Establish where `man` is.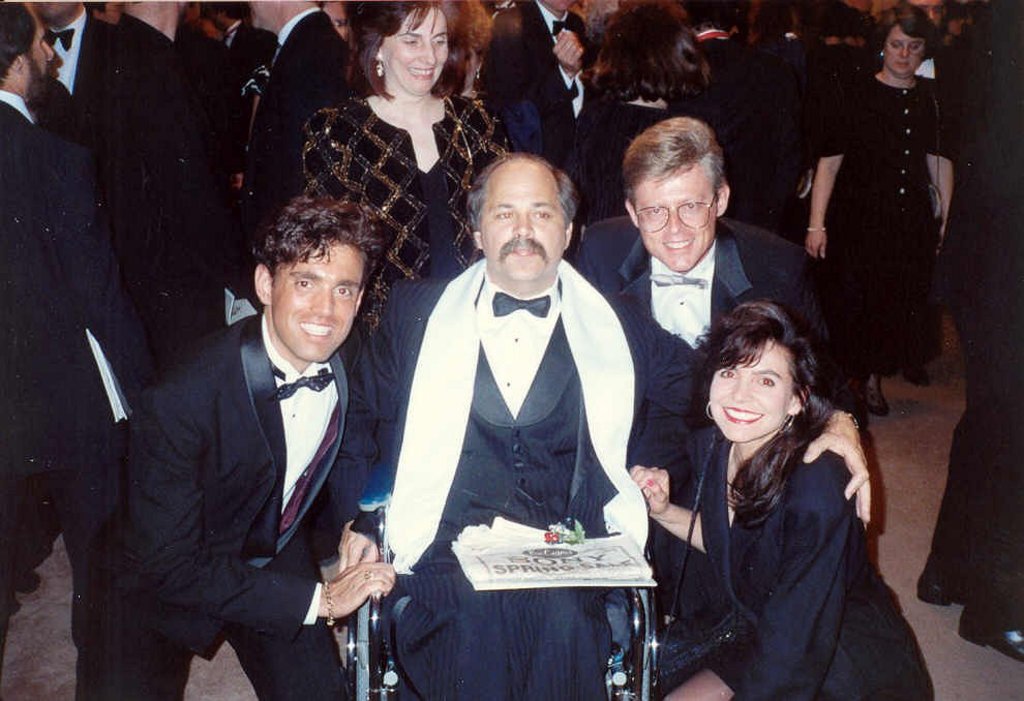
Established at [236, 0, 365, 318].
